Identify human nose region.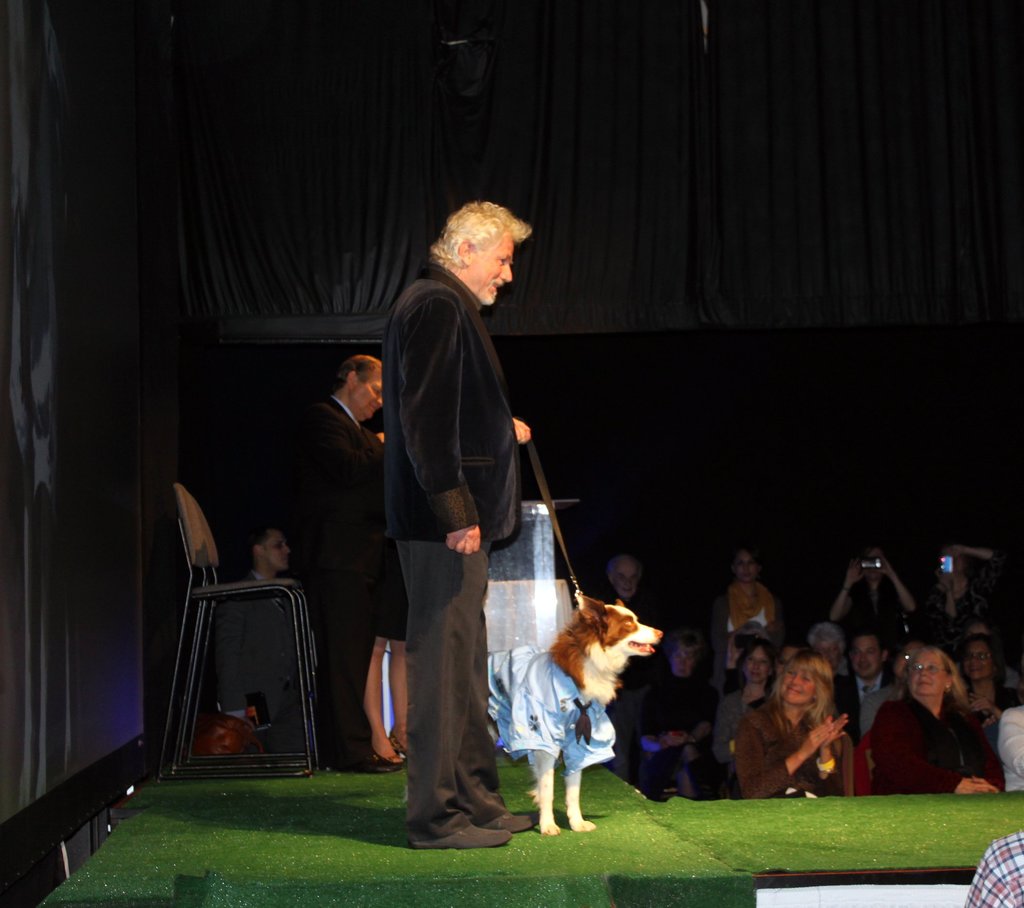
Region: region(792, 672, 799, 683).
